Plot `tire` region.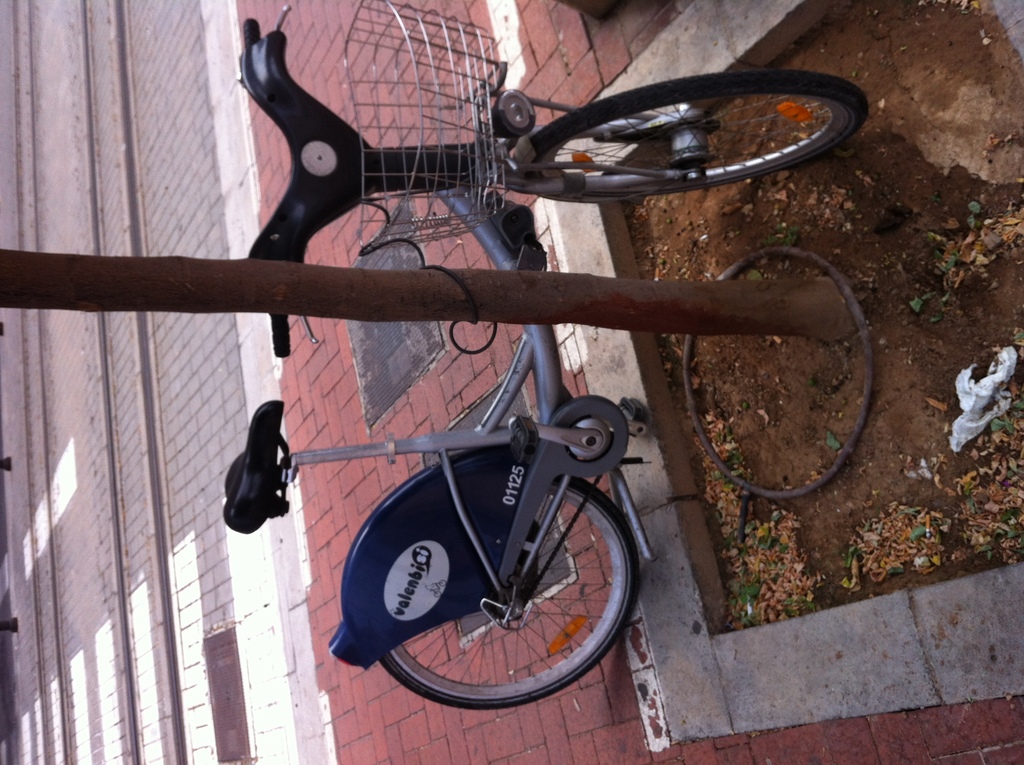
Plotted at crop(340, 413, 655, 711).
